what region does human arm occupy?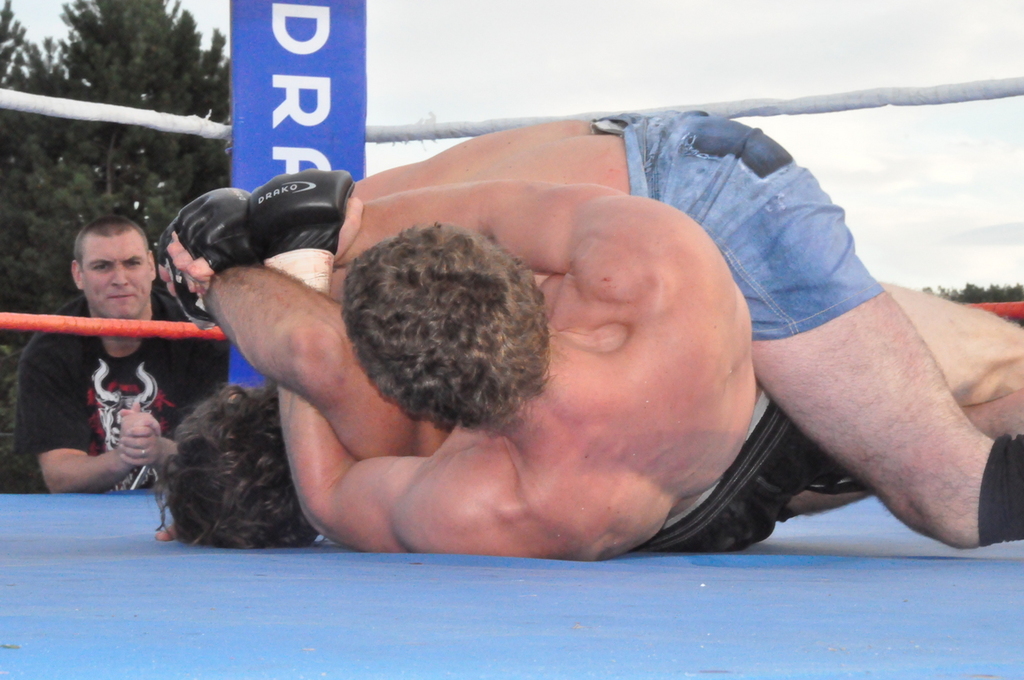
pyautogui.locateOnScreen(159, 164, 611, 308).
